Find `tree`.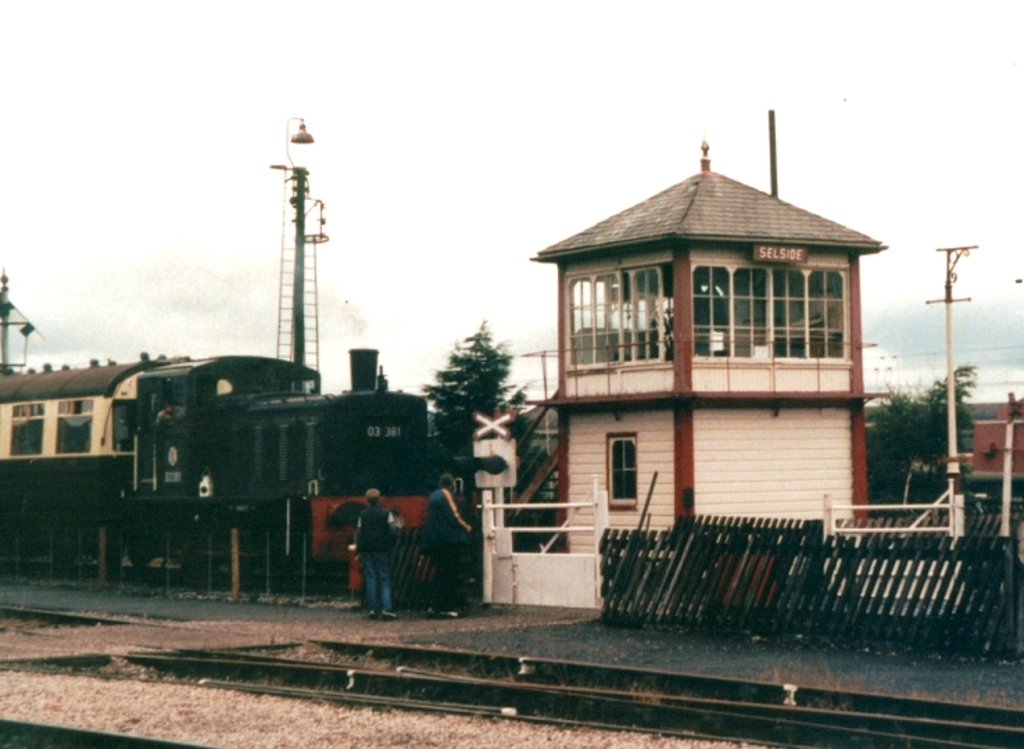
Rect(856, 356, 978, 540).
